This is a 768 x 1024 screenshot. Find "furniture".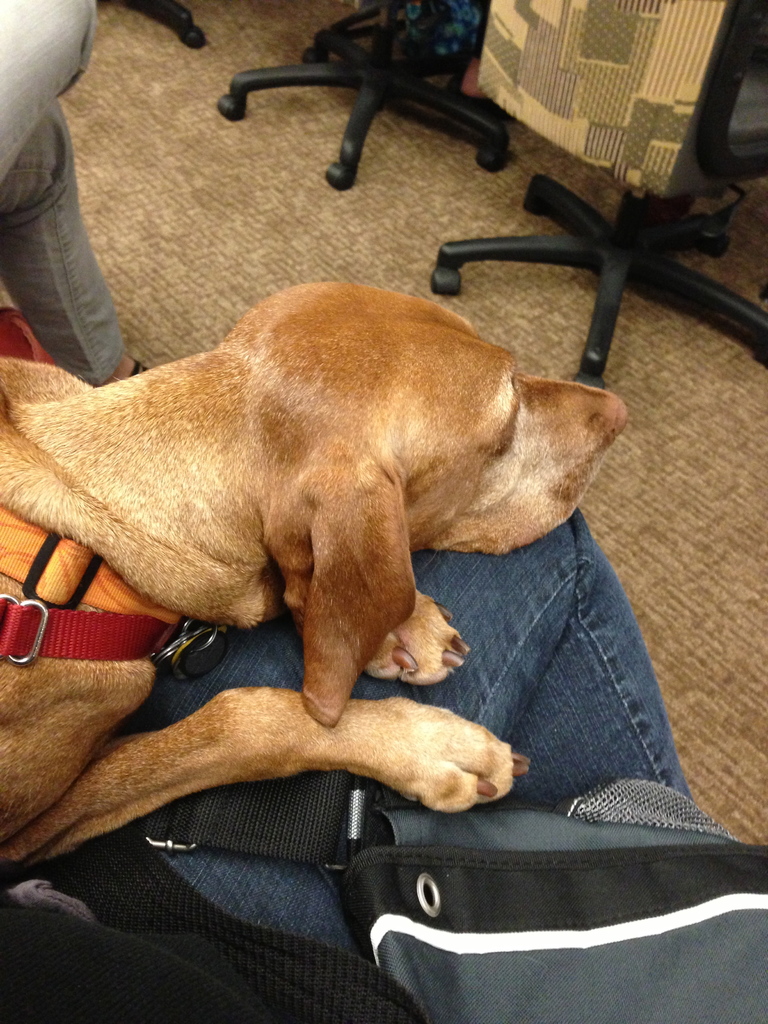
Bounding box: left=215, top=0, right=509, bottom=187.
